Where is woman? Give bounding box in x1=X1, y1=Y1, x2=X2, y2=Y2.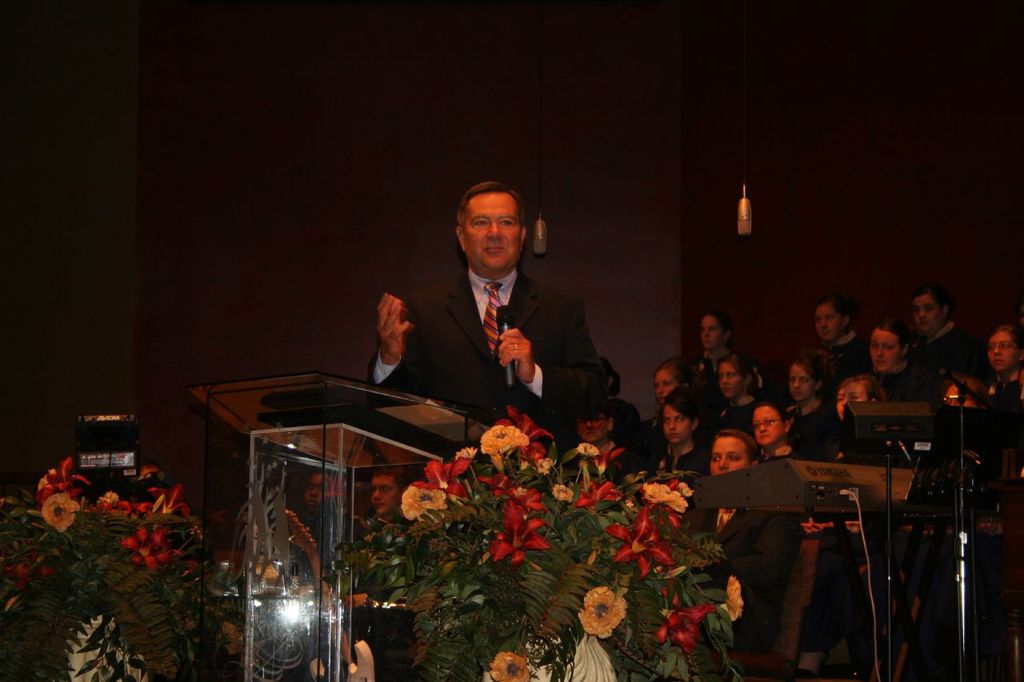
x1=937, y1=375, x2=993, y2=407.
